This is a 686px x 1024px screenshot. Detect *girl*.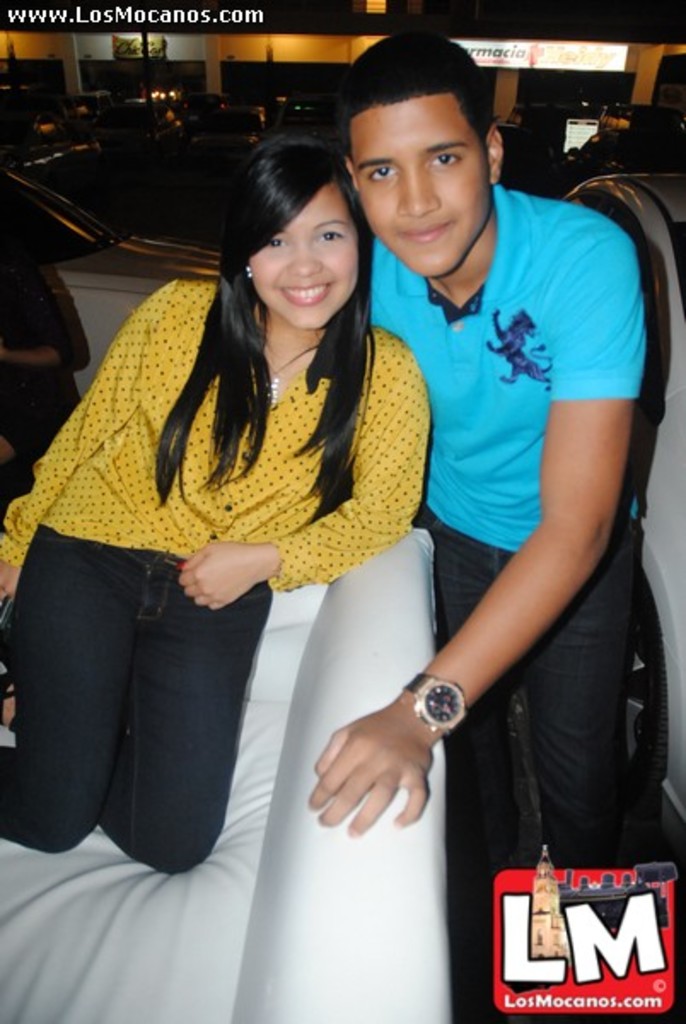
locate(0, 131, 435, 881).
